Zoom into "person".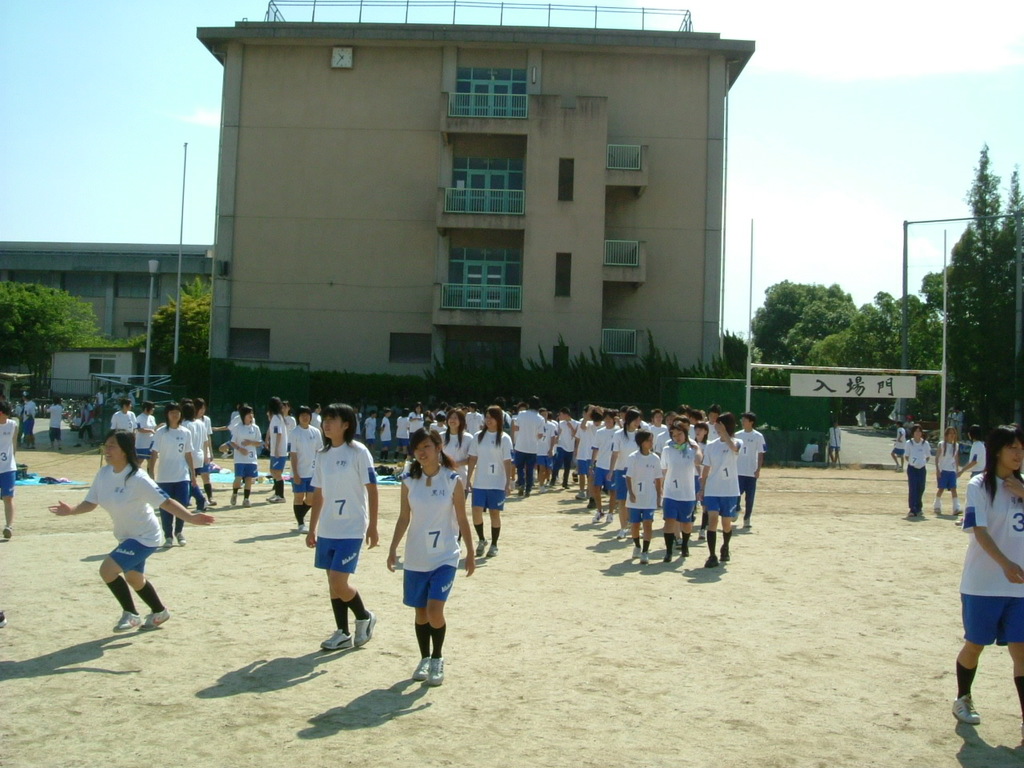
Zoom target: [55, 420, 220, 638].
